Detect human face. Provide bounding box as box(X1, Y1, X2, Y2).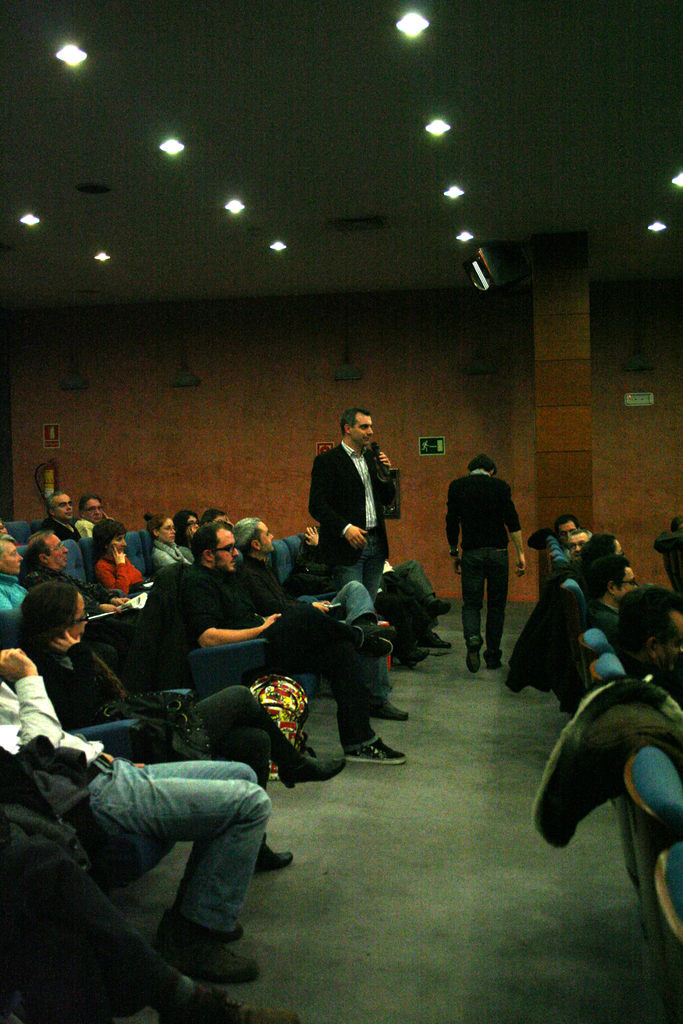
box(186, 515, 201, 534).
